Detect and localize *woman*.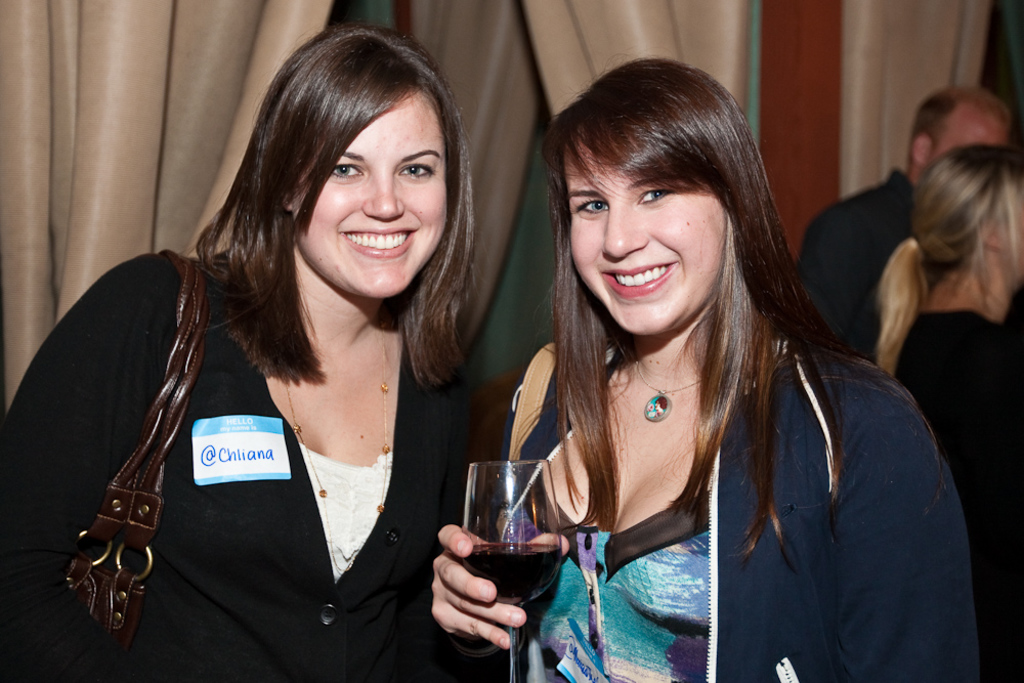
Localized at box(0, 20, 498, 682).
